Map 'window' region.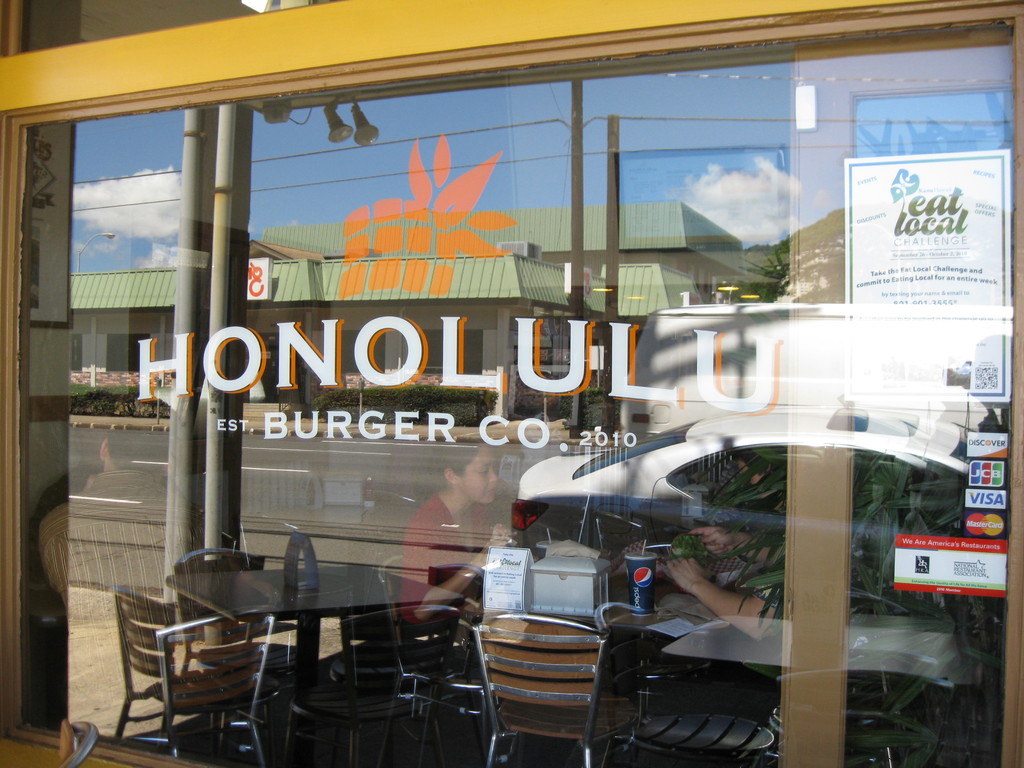
Mapped to [0,0,1023,767].
